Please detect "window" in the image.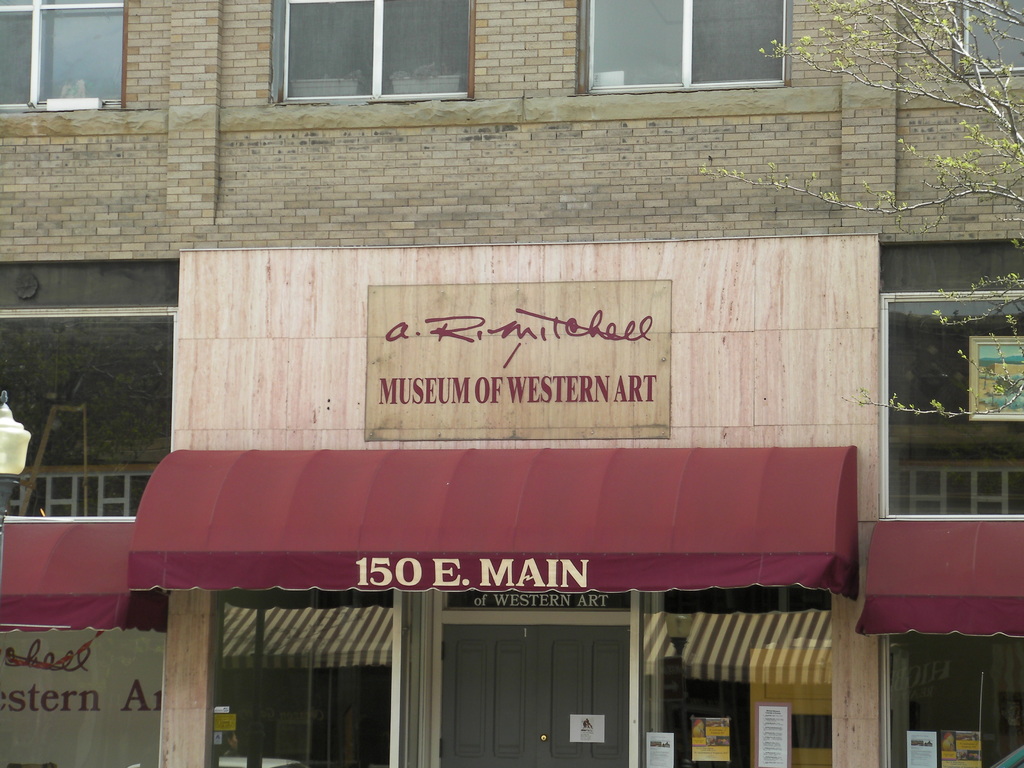
[567,0,804,116].
